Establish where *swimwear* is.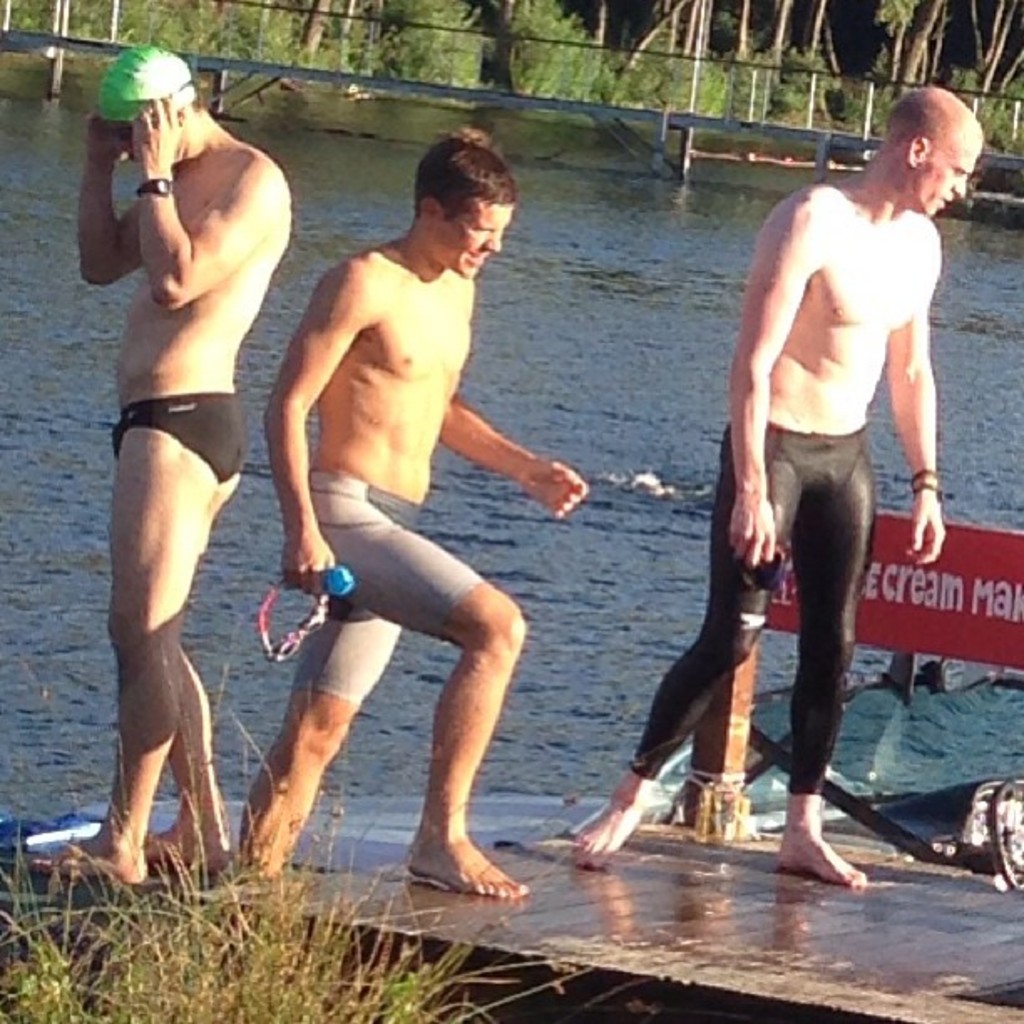
Established at BBox(114, 397, 248, 482).
